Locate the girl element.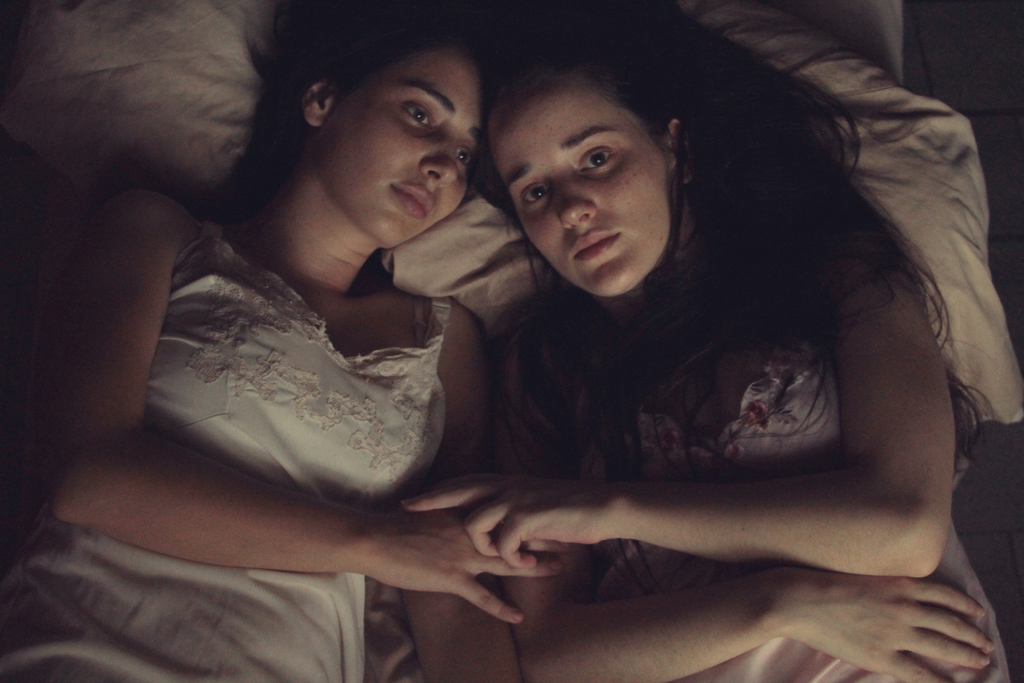
Element bbox: crop(472, 2, 1012, 682).
